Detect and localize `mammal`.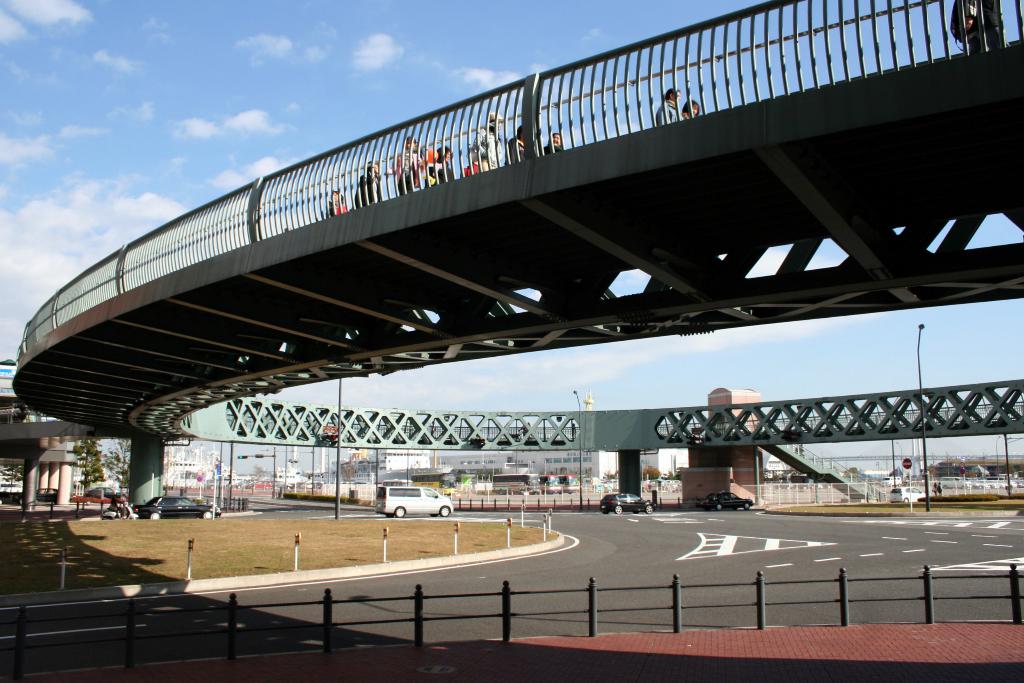
Localized at 544/133/564/154.
